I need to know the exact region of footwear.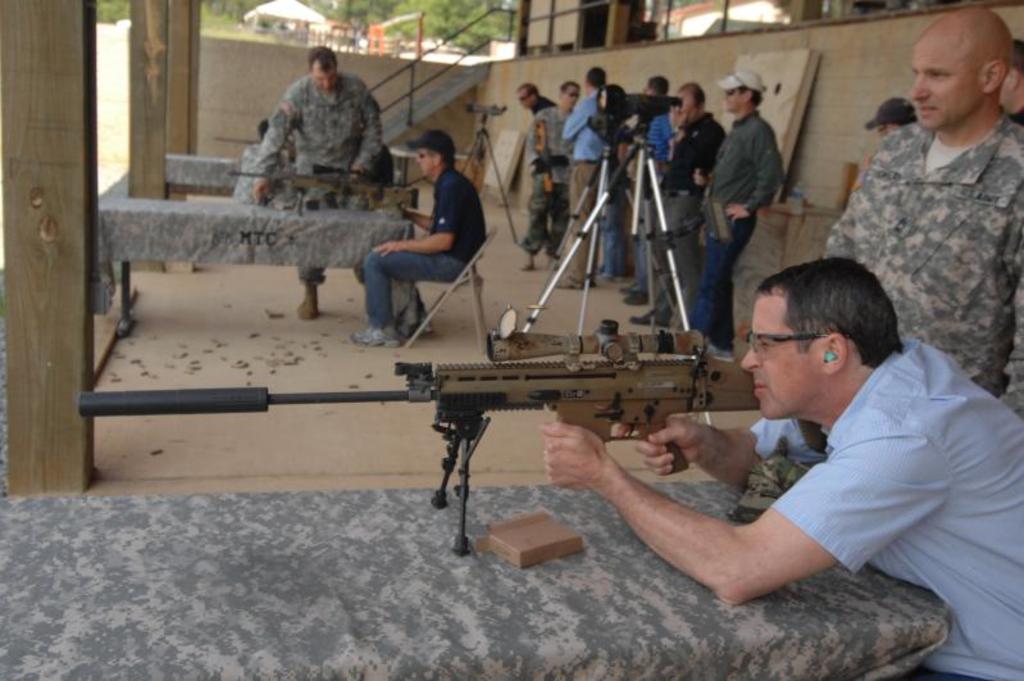
Region: left=627, top=310, right=657, bottom=324.
